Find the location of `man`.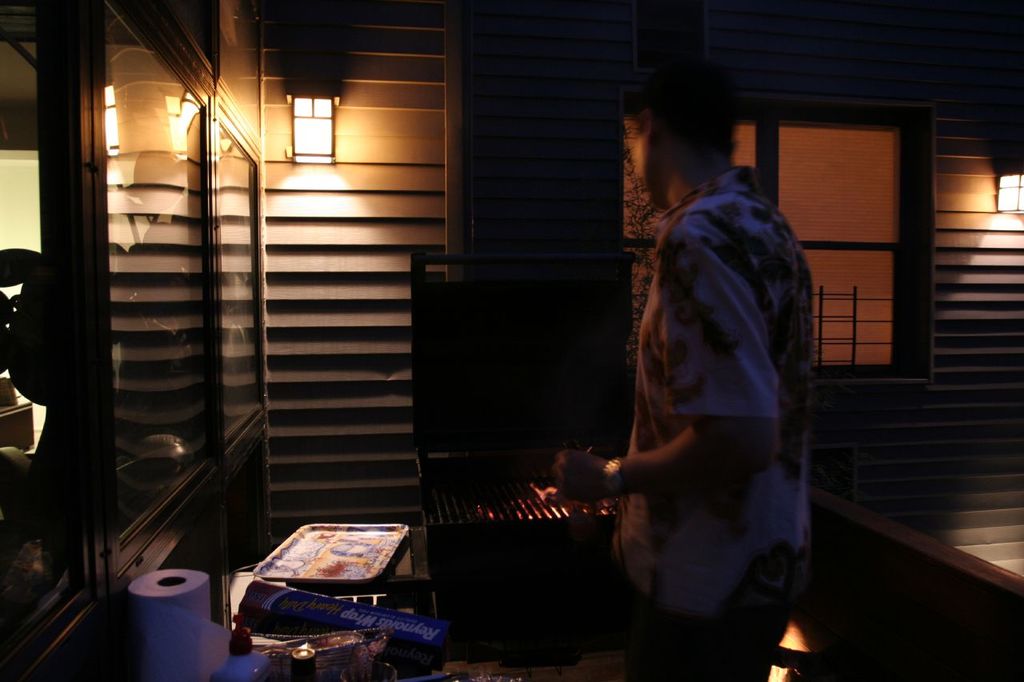
Location: BBox(591, 95, 835, 681).
